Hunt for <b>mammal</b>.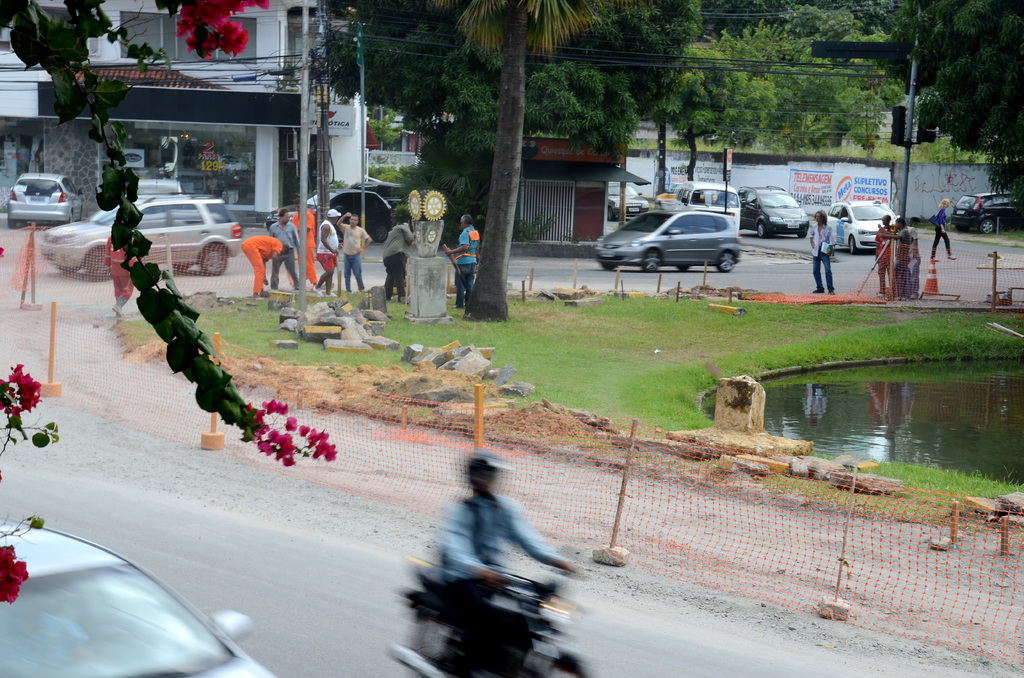
Hunted down at box(269, 209, 303, 295).
